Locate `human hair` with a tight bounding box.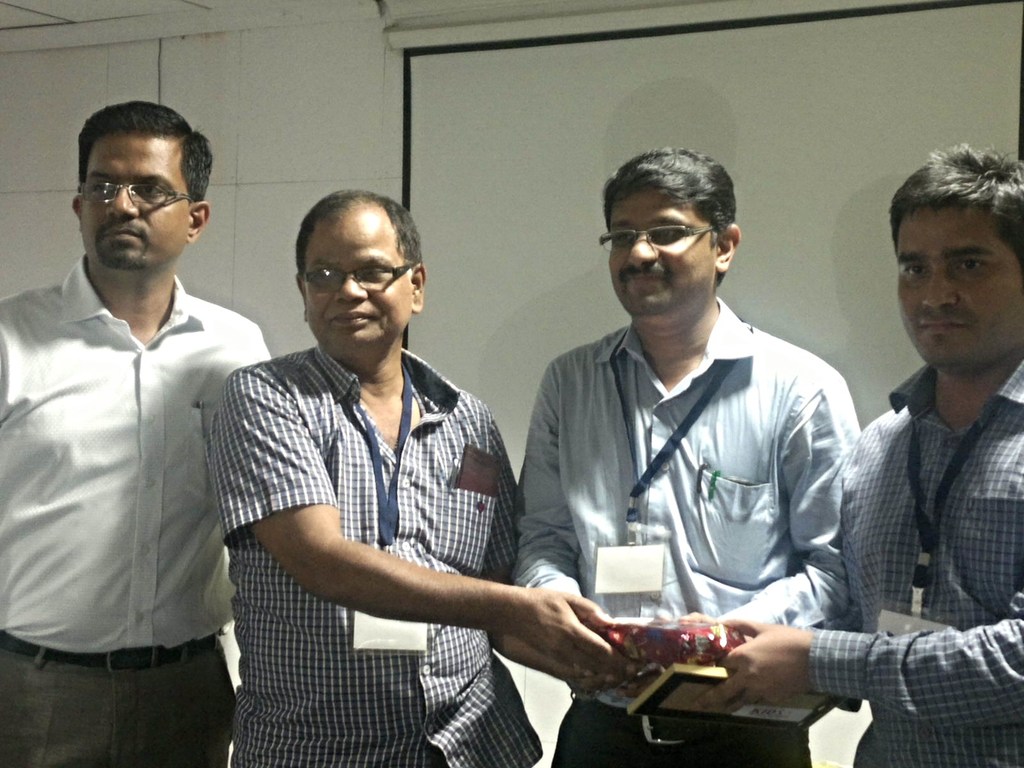
76/101/217/204.
